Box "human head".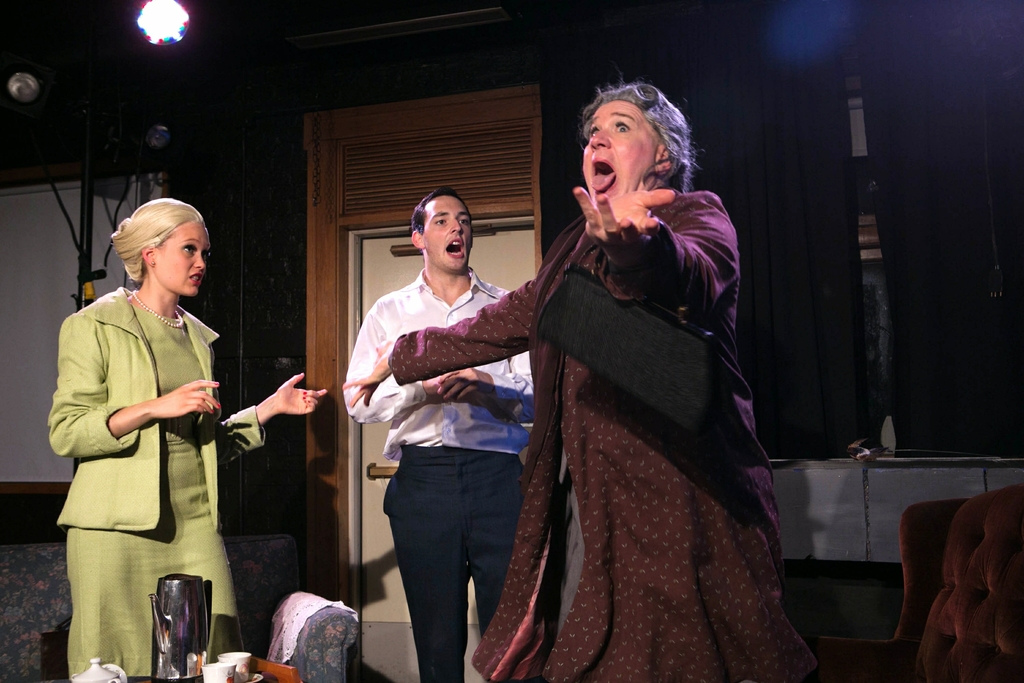
x1=572 y1=76 x2=696 y2=215.
